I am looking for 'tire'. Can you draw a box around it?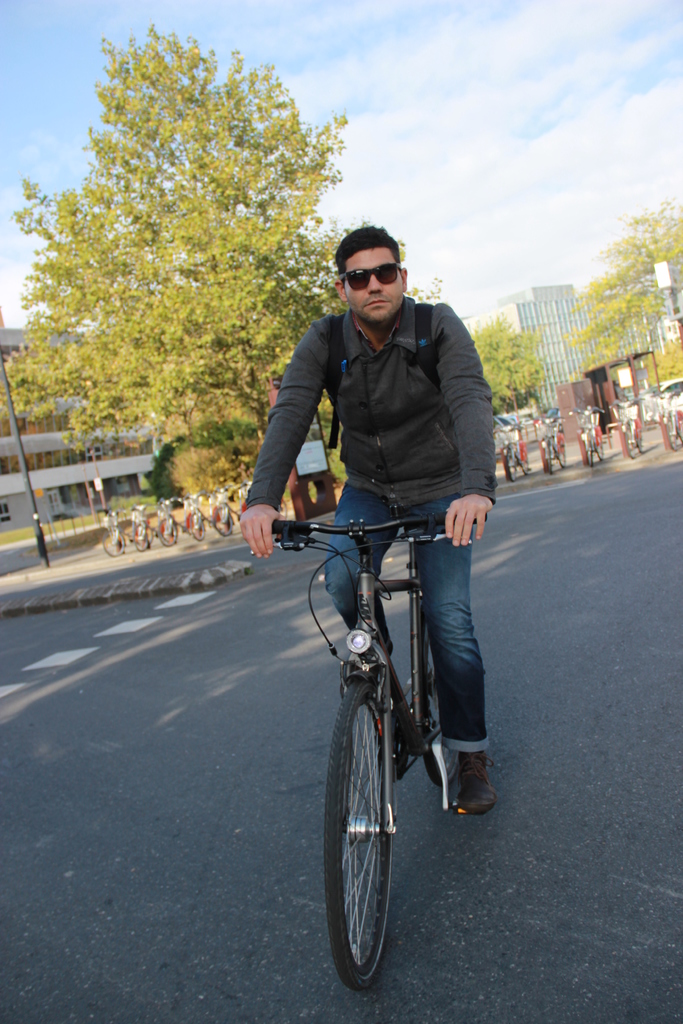
Sure, the bounding box is (x1=662, y1=410, x2=682, y2=449).
